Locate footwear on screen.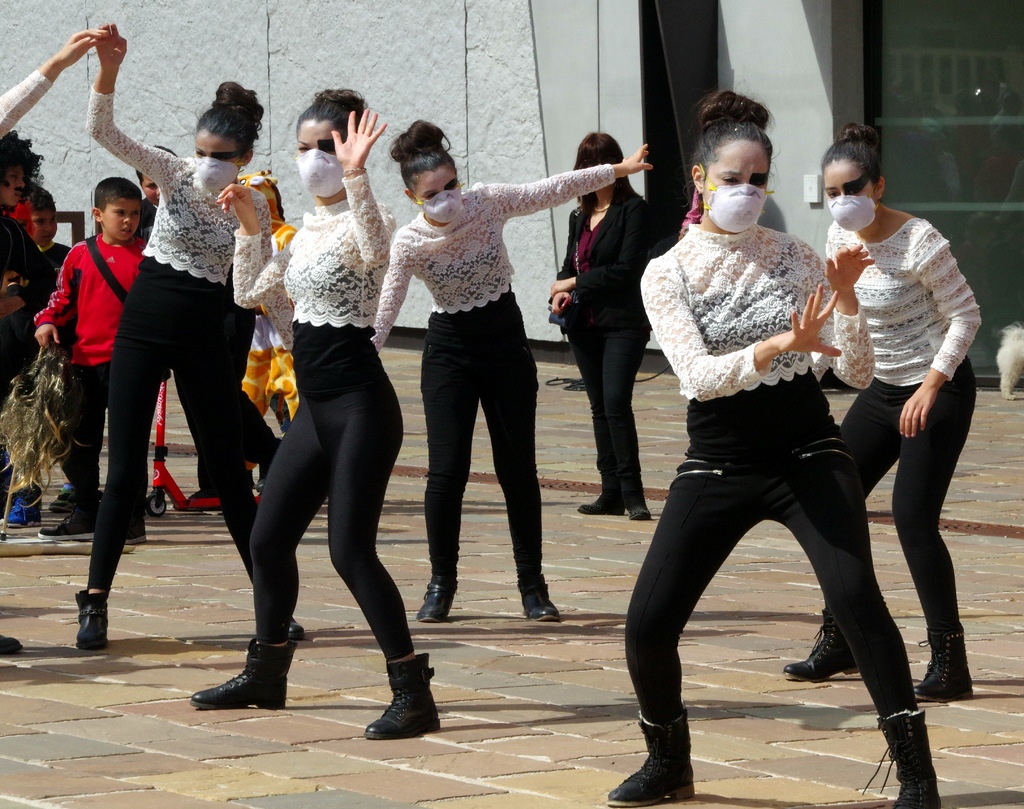
On screen at region(858, 703, 945, 808).
